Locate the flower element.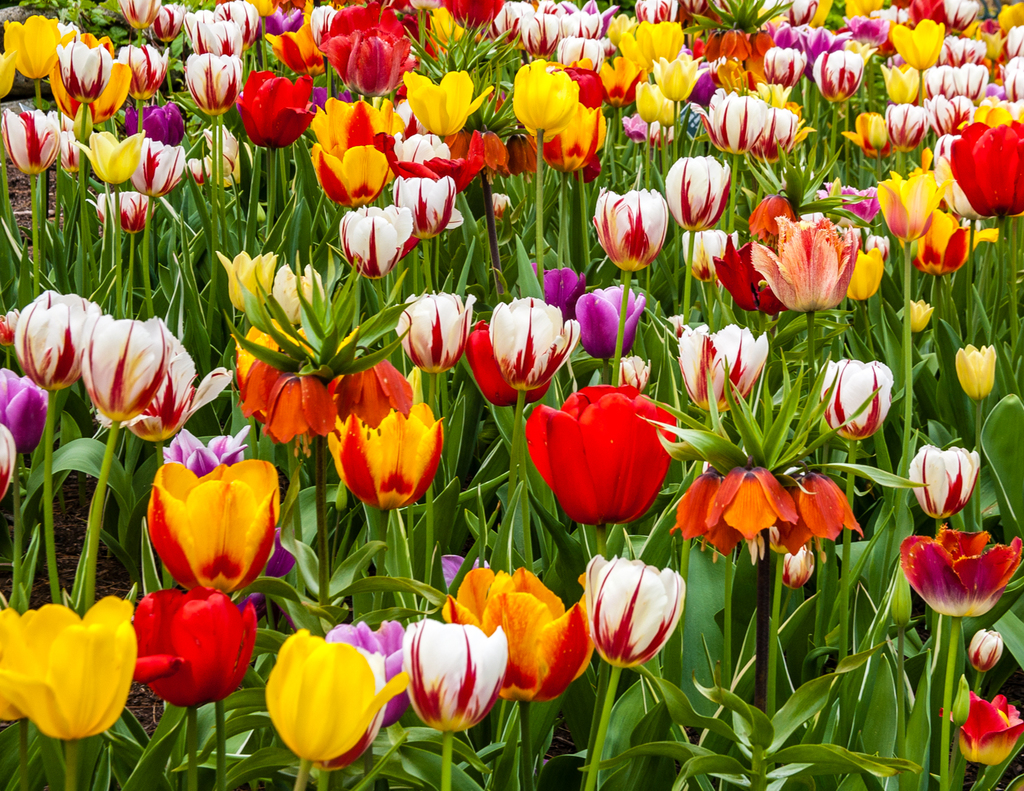
Element bbox: [573, 283, 646, 362].
